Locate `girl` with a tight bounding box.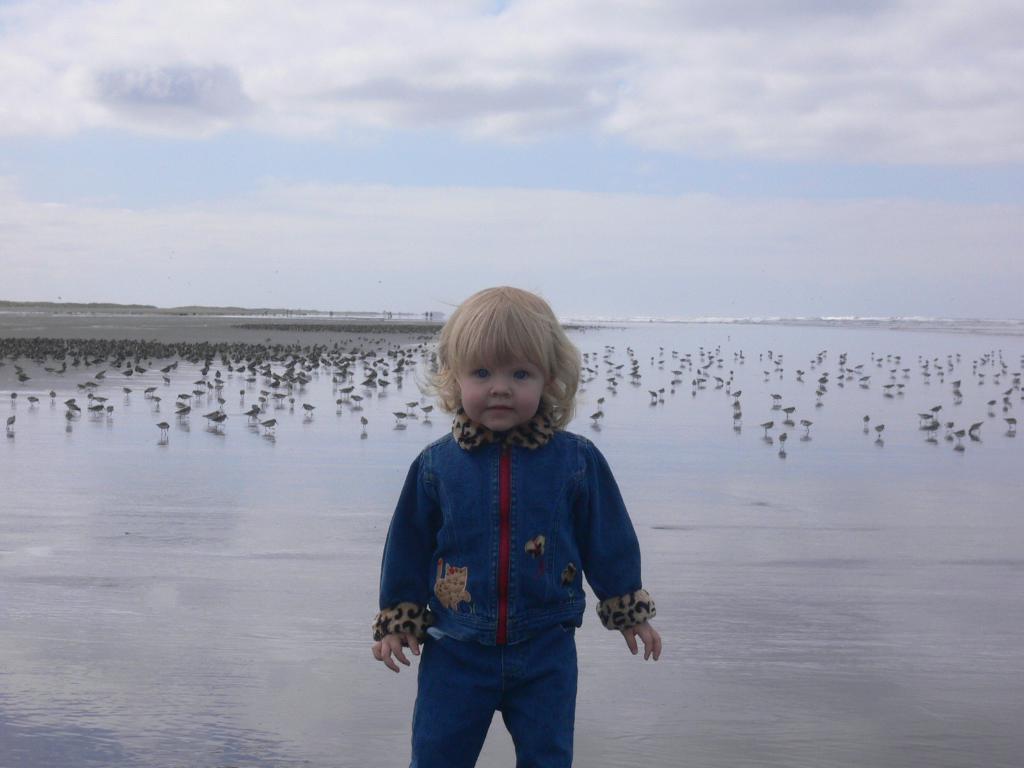
bbox=[372, 280, 666, 767].
